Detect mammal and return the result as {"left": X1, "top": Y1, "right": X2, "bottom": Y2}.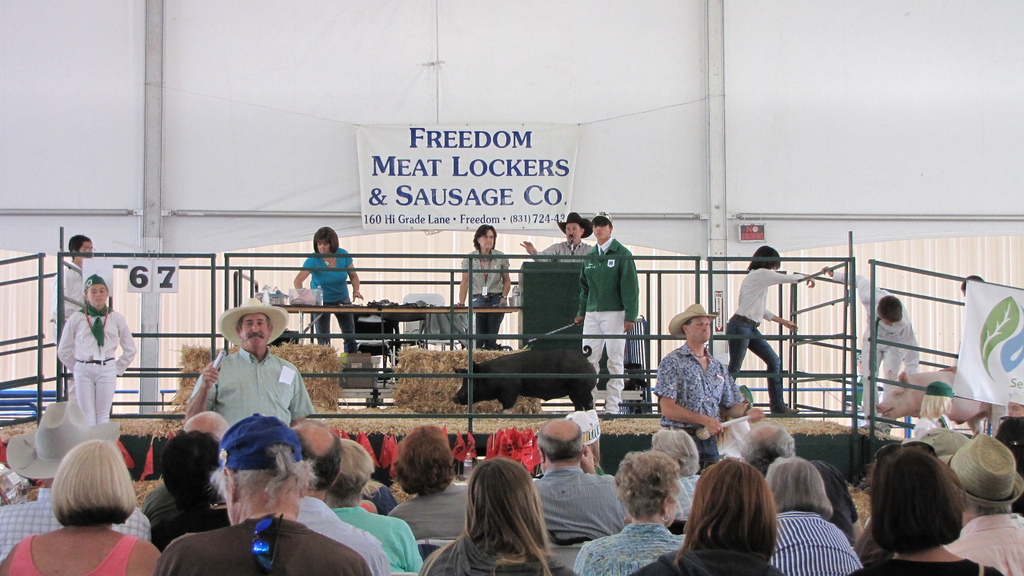
{"left": 519, "top": 212, "right": 589, "bottom": 264}.
